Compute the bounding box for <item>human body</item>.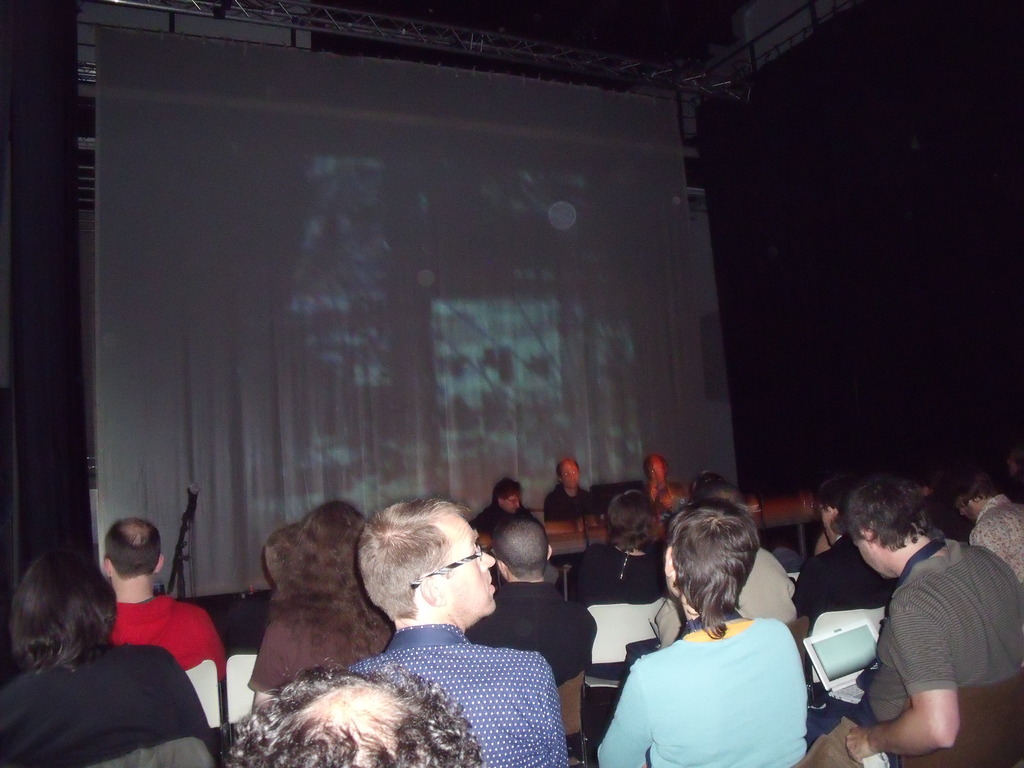
(x1=546, y1=454, x2=586, y2=536).
